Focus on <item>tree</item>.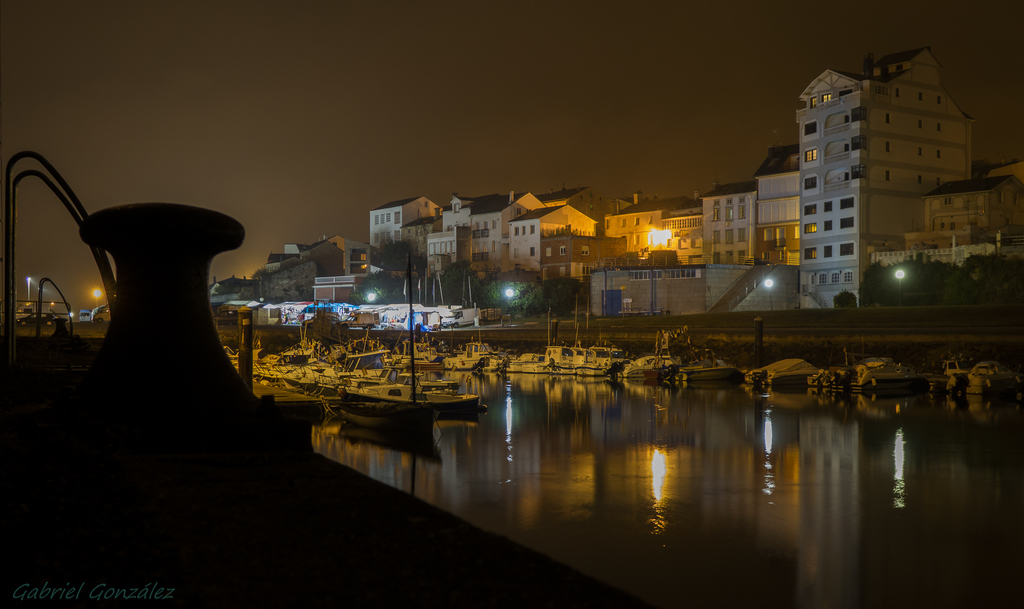
Focused at 950/246/1023/304.
